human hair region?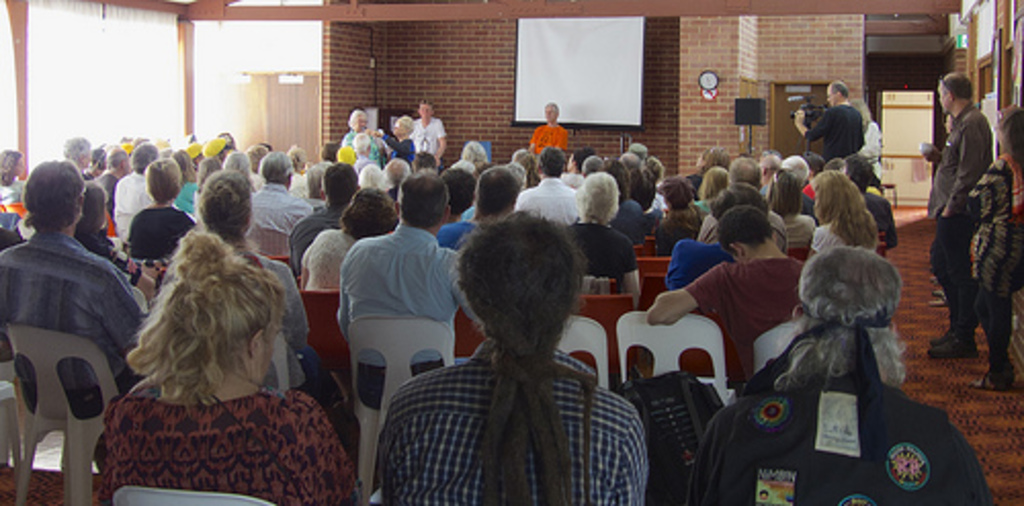
rect(399, 117, 412, 133)
